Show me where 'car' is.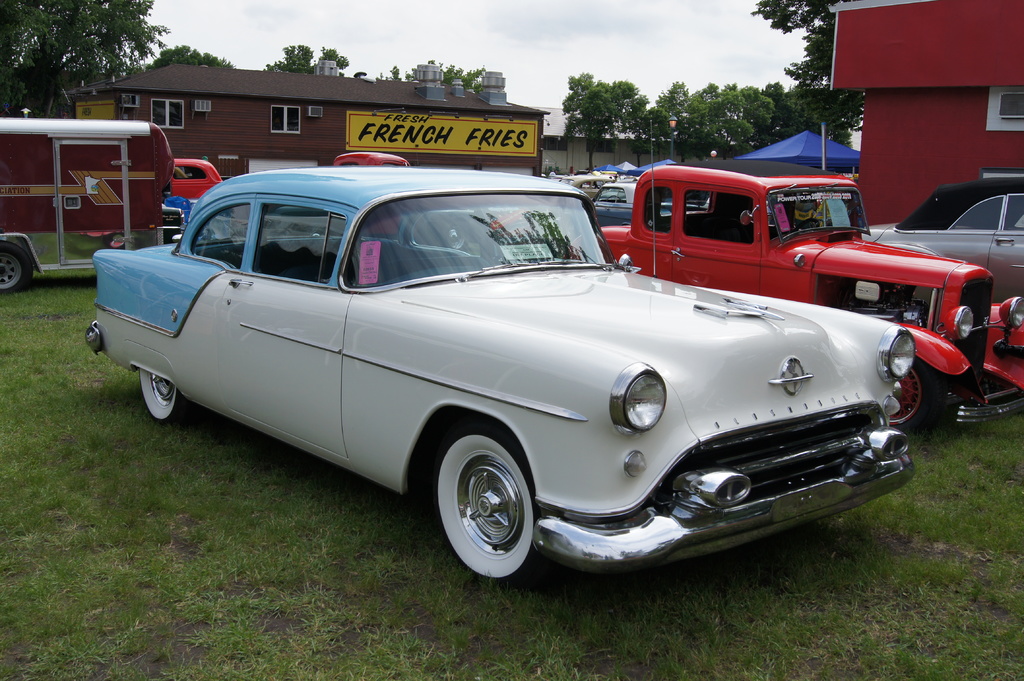
'car' is at [177,150,228,205].
